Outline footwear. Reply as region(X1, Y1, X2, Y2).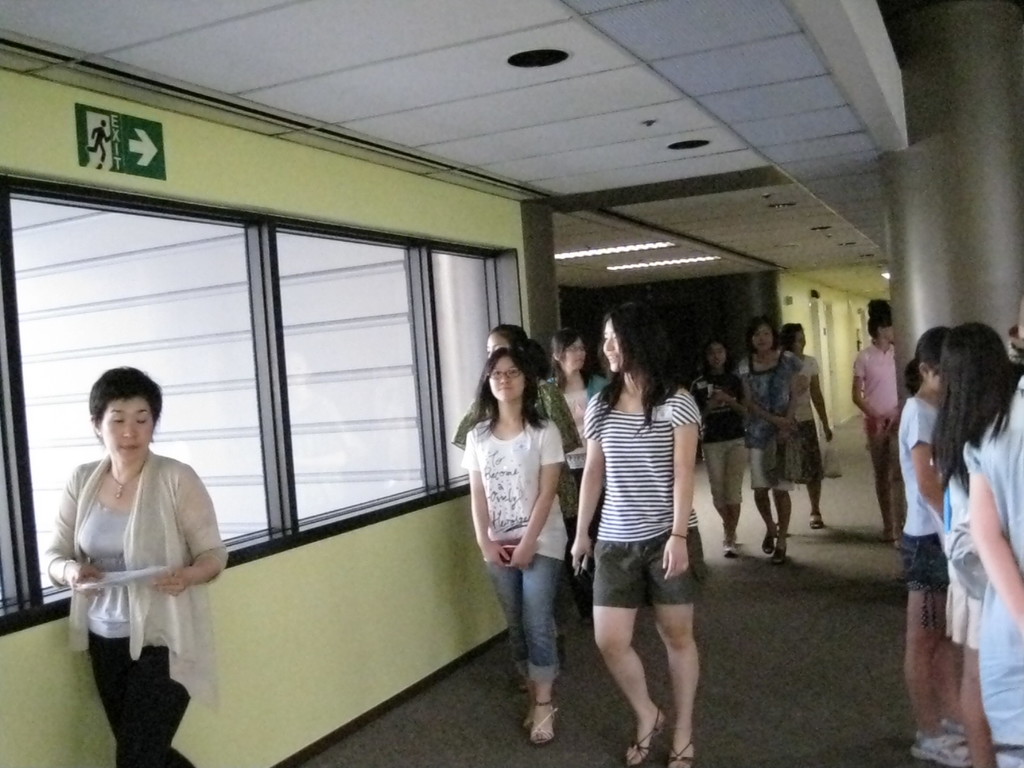
region(909, 730, 970, 767).
